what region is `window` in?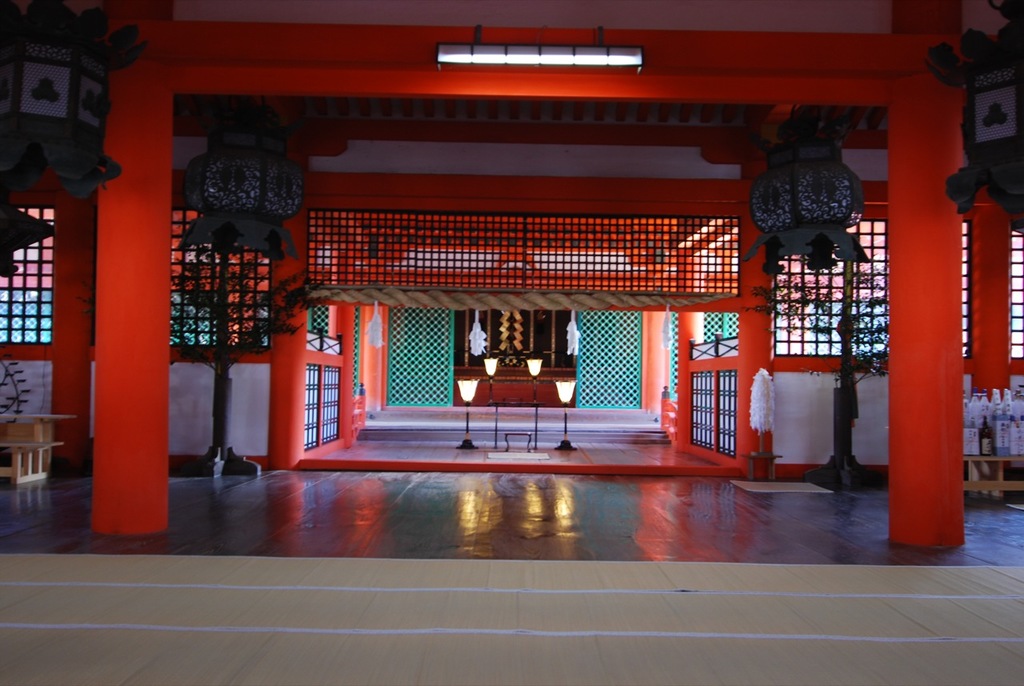
x1=1010 y1=229 x2=1023 y2=359.
